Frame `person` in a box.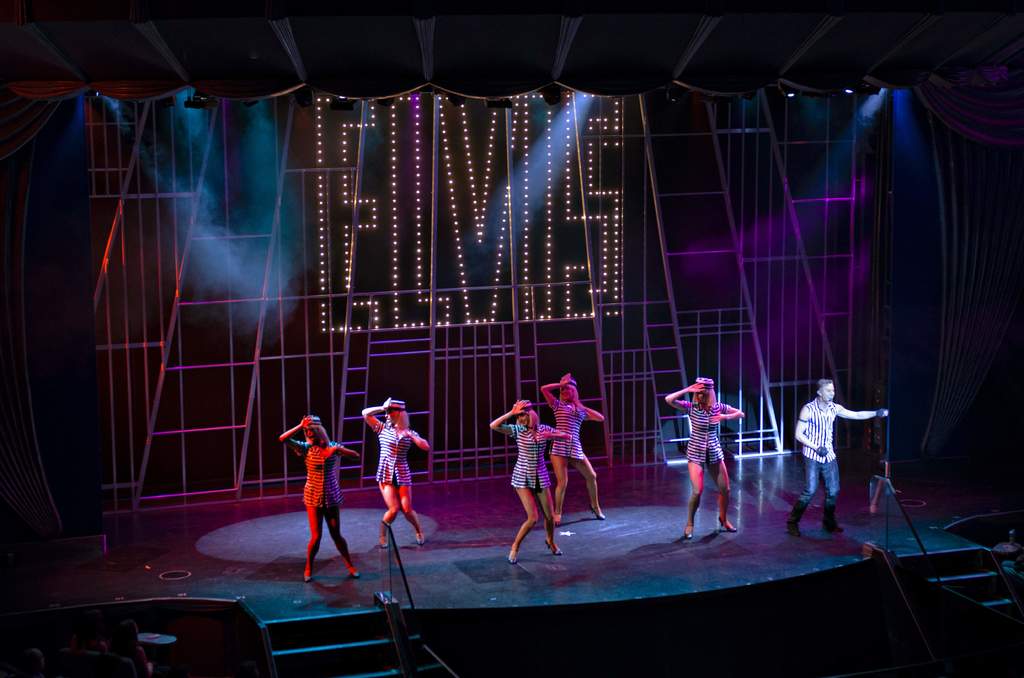
BBox(280, 413, 360, 579).
